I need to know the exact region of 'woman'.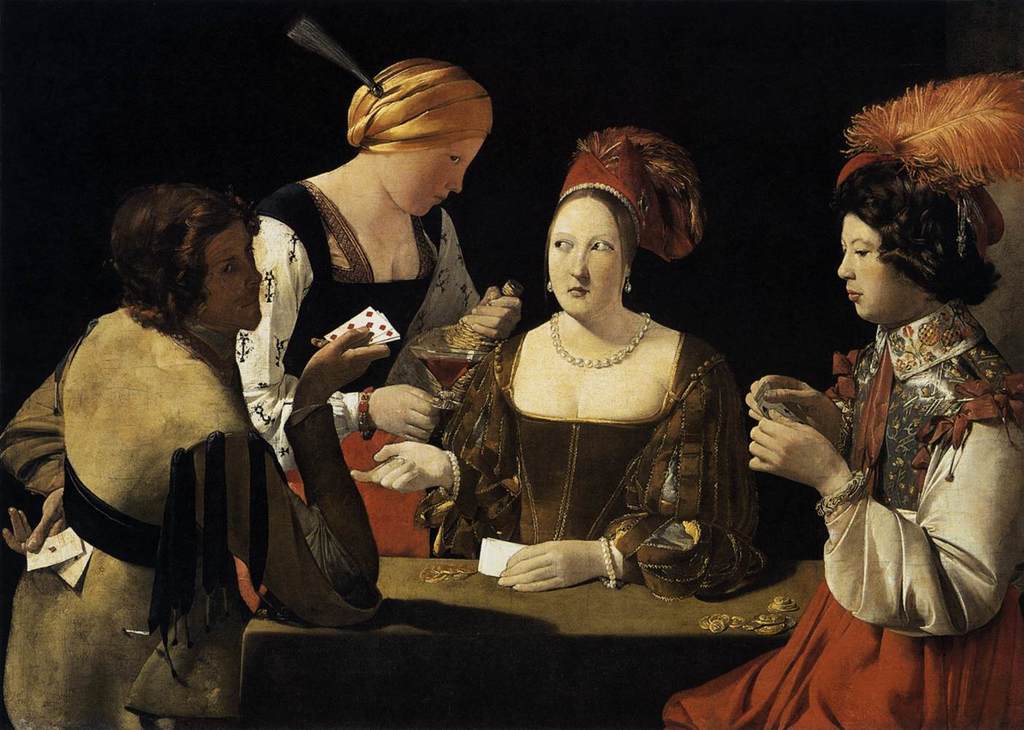
Region: bbox(659, 72, 1023, 729).
